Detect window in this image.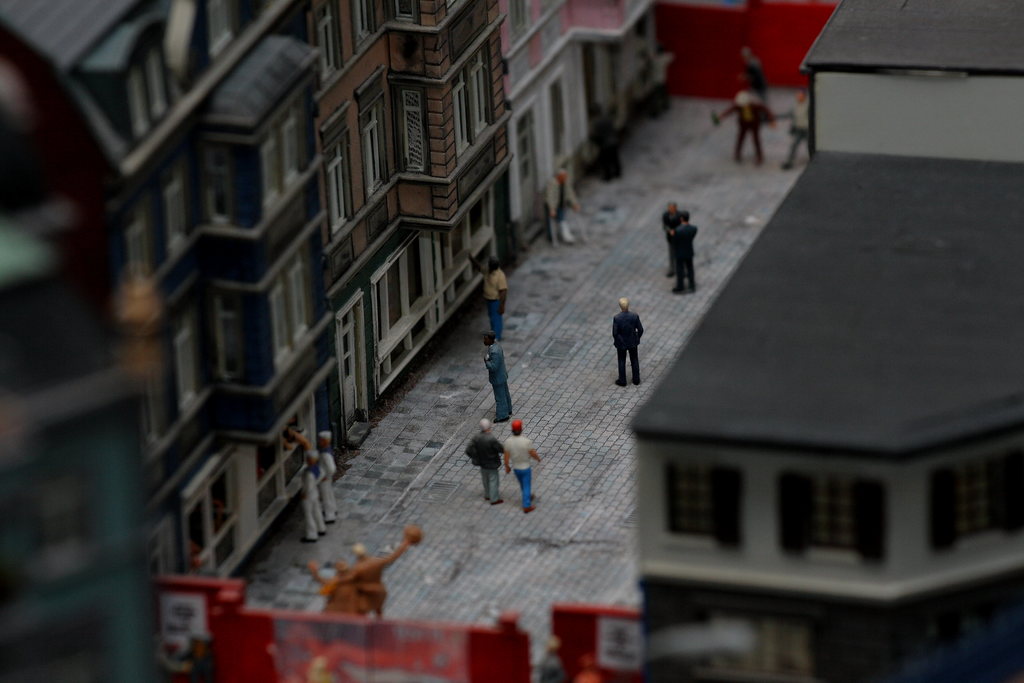
Detection: x1=162 y1=167 x2=184 y2=261.
